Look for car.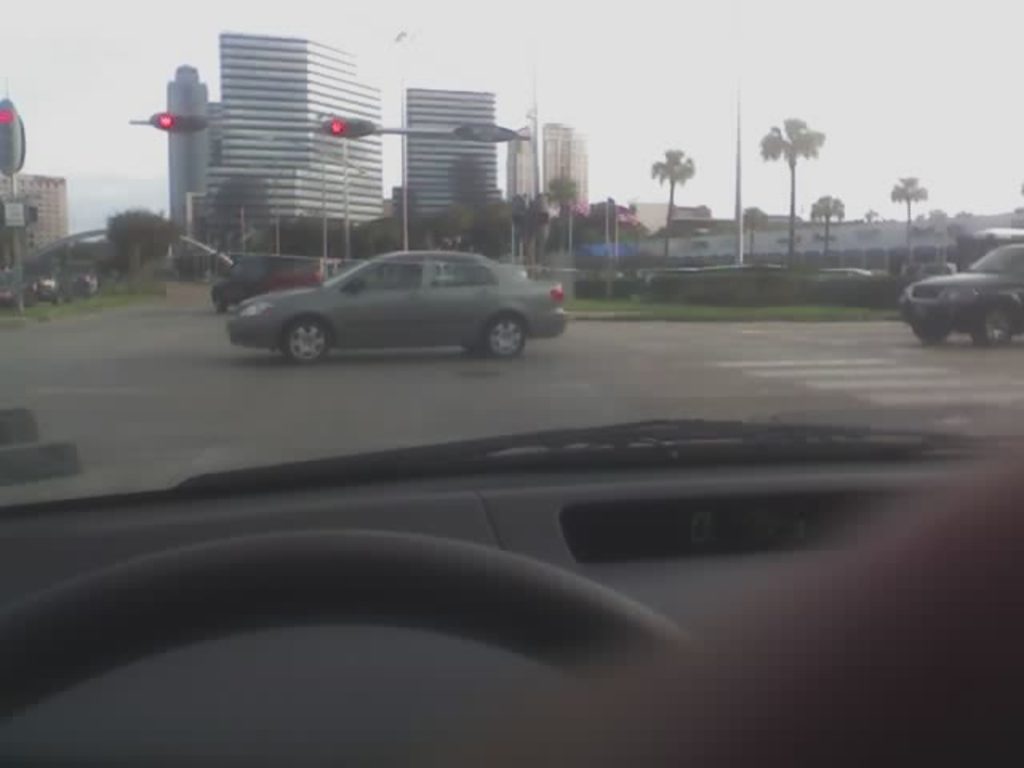
Found: box=[211, 258, 323, 317].
